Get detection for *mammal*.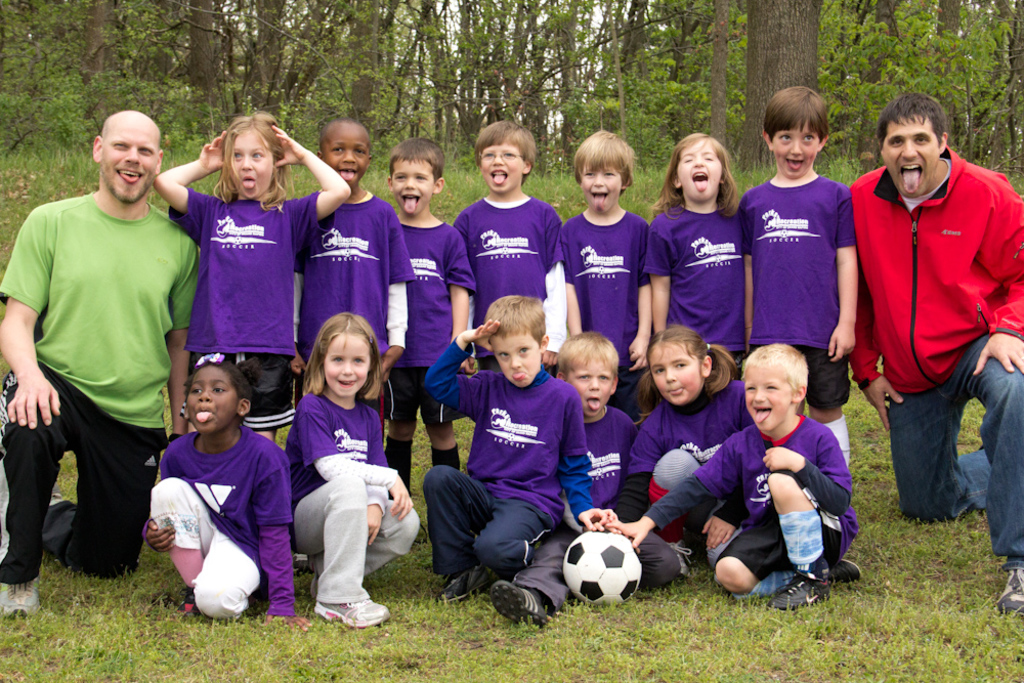
Detection: <region>290, 309, 424, 633</region>.
